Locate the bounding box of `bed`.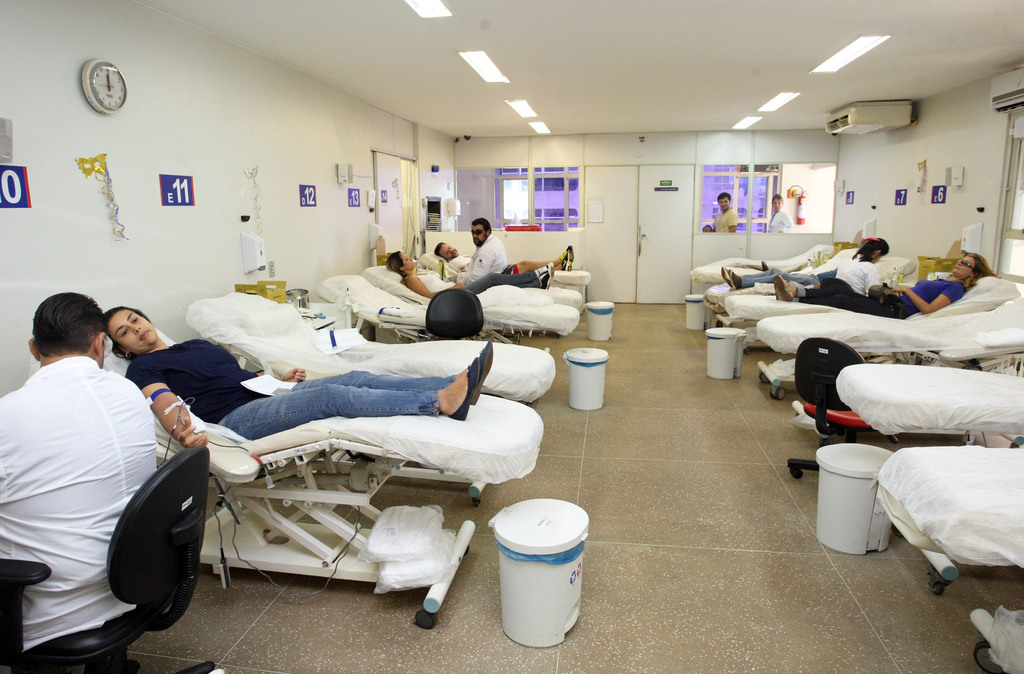
Bounding box: [834,360,1023,440].
